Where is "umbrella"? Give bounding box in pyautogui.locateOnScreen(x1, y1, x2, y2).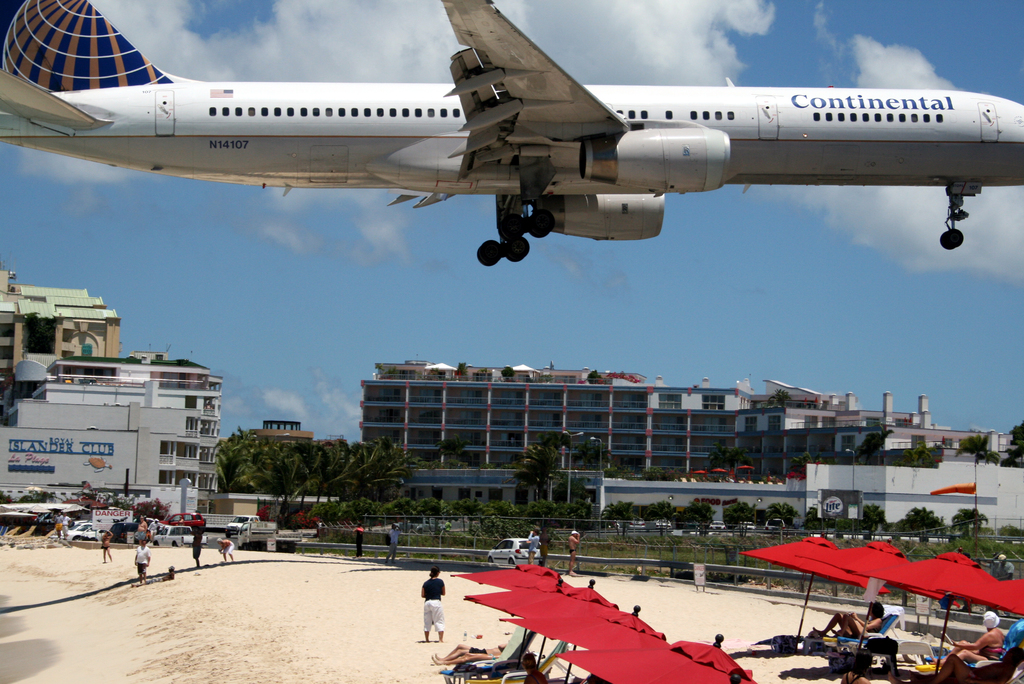
pyautogui.locateOnScreen(472, 578, 602, 659).
